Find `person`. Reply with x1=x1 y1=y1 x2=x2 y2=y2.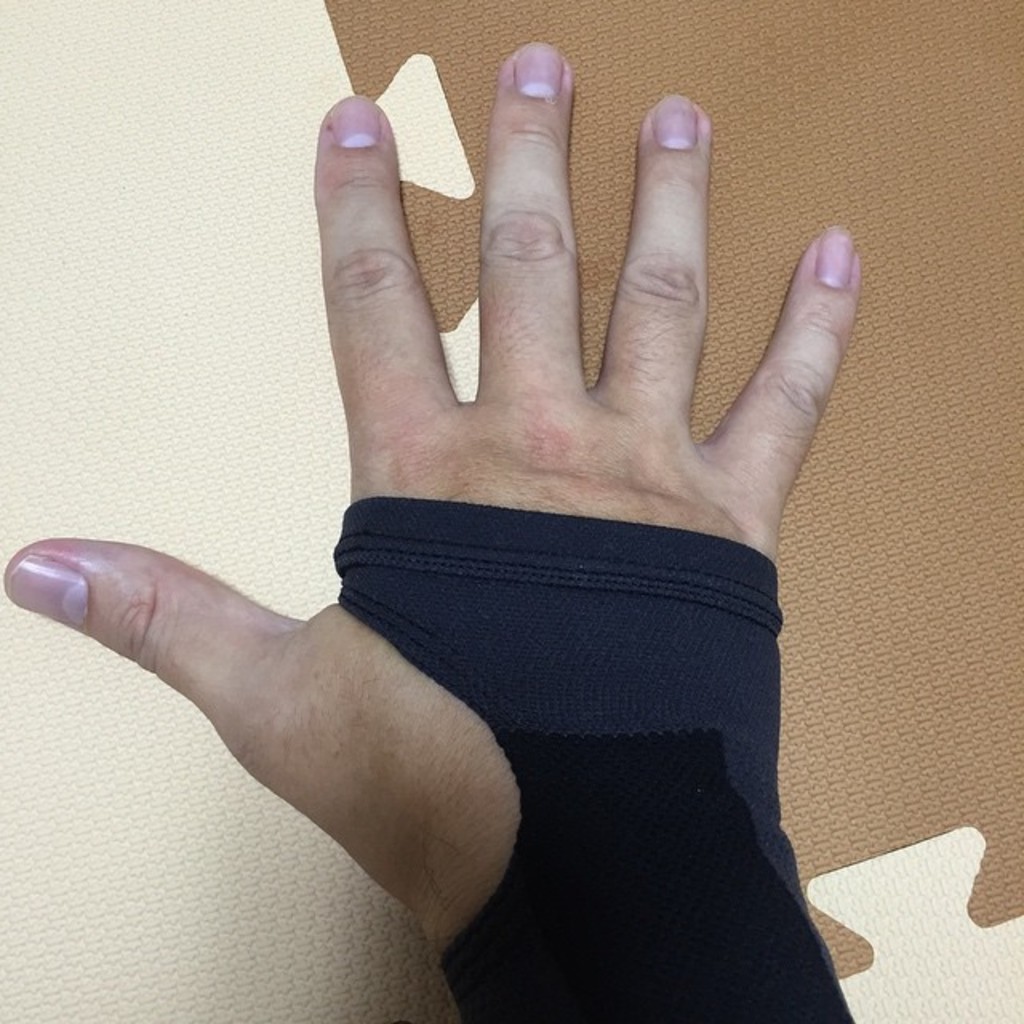
x1=0 y1=34 x2=862 y2=1022.
